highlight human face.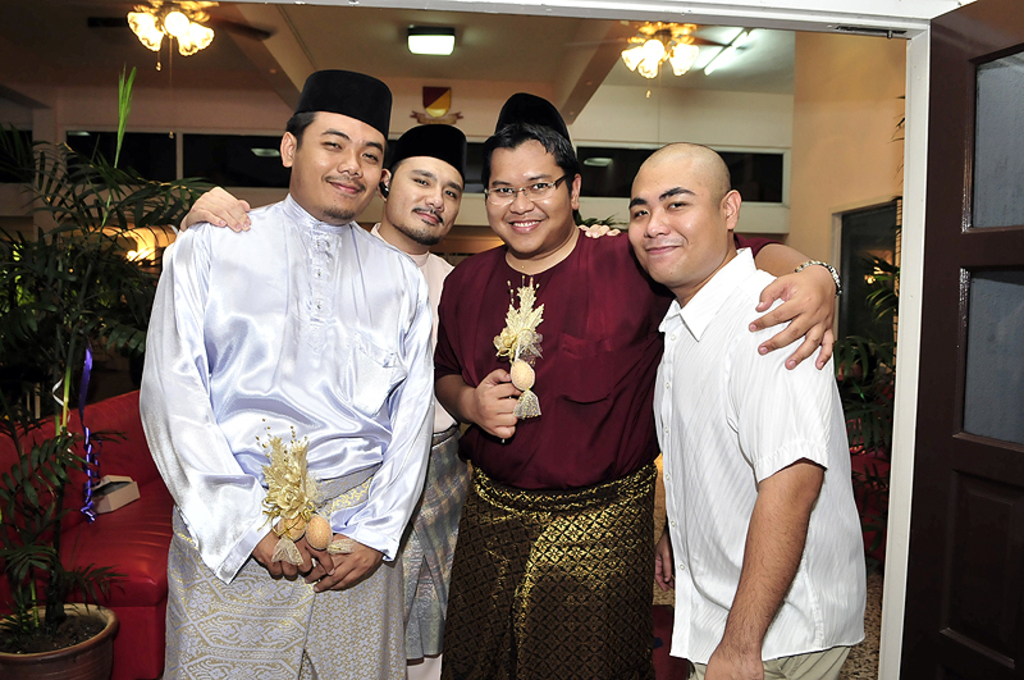
Highlighted region: bbox=[390, 156, 466, 241].
